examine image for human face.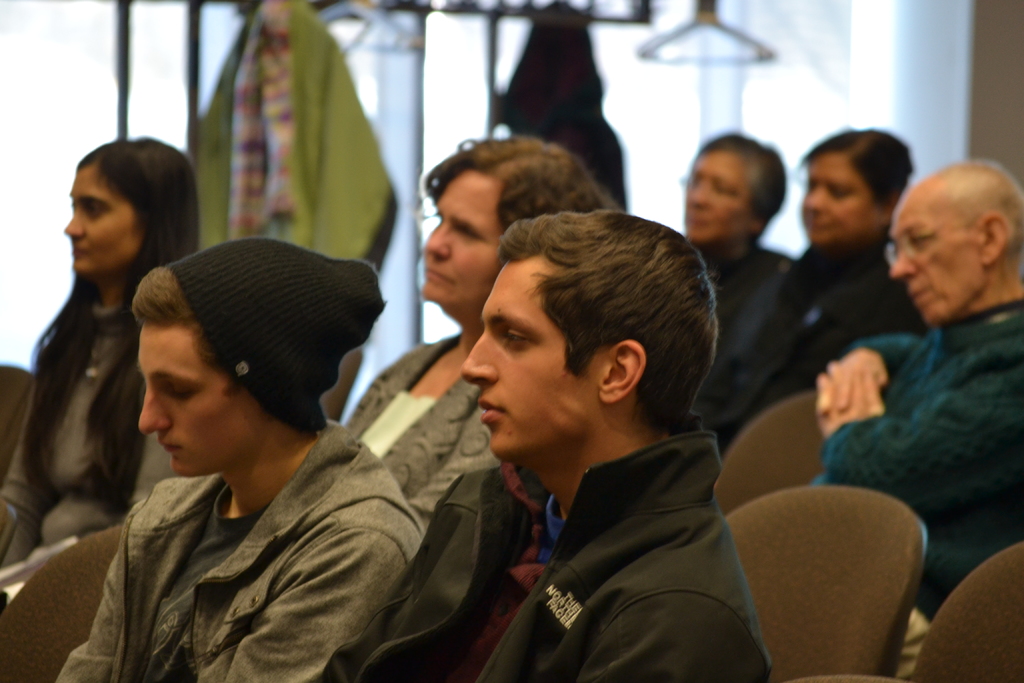
Examination result: left=685, top=156, right=746, bottom=251.
